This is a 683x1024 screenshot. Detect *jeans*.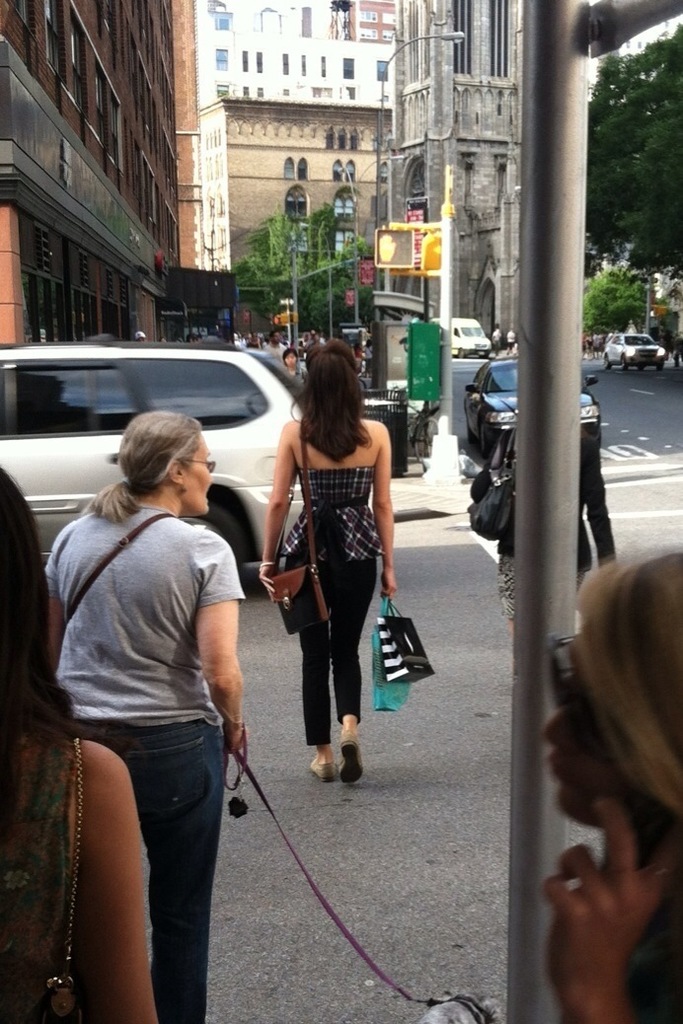
(69, 721, 226, 1023).
